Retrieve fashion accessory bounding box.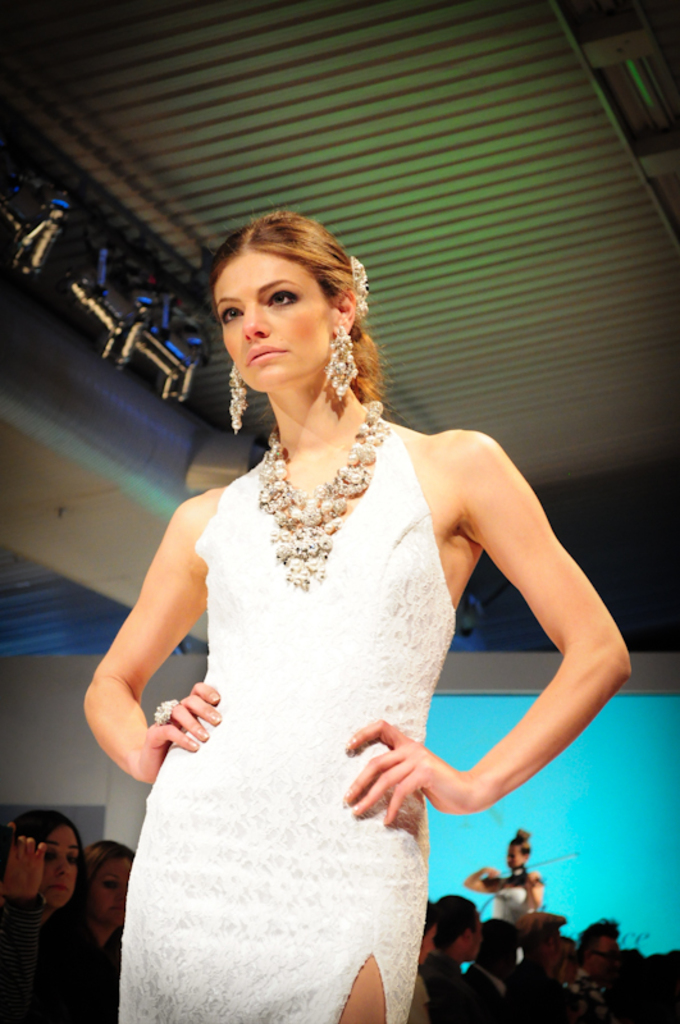
Bounding box: detection(227, 366, 248, 433).
